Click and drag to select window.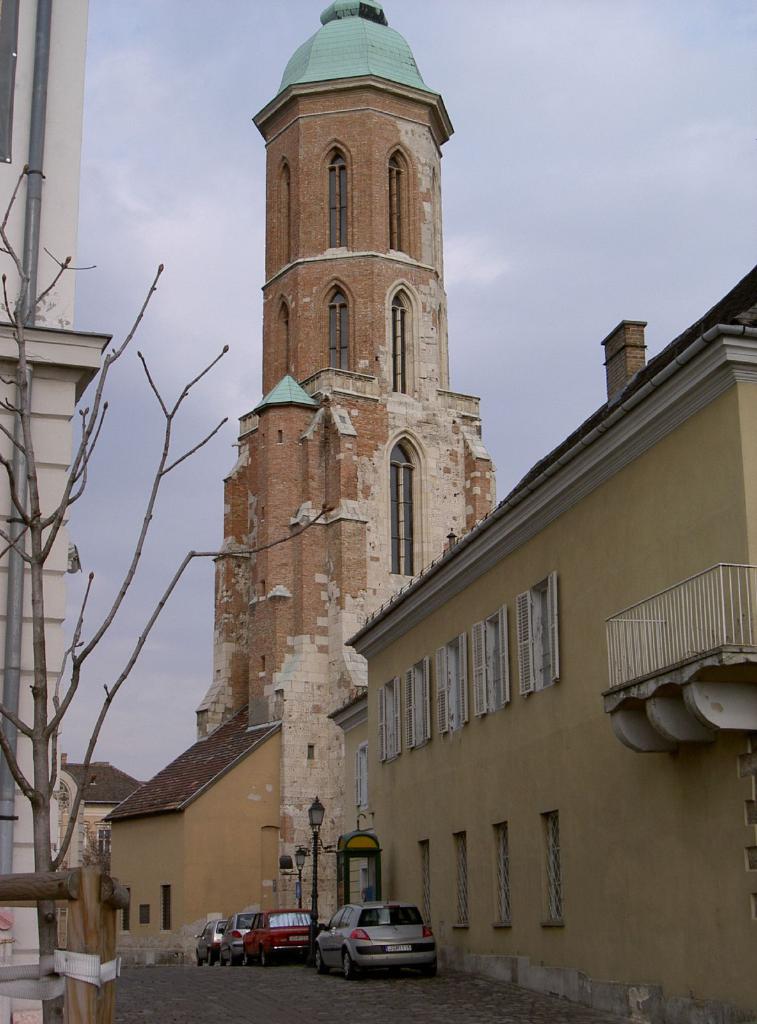
Selection: l=378, t=669, r=406, b=760.
